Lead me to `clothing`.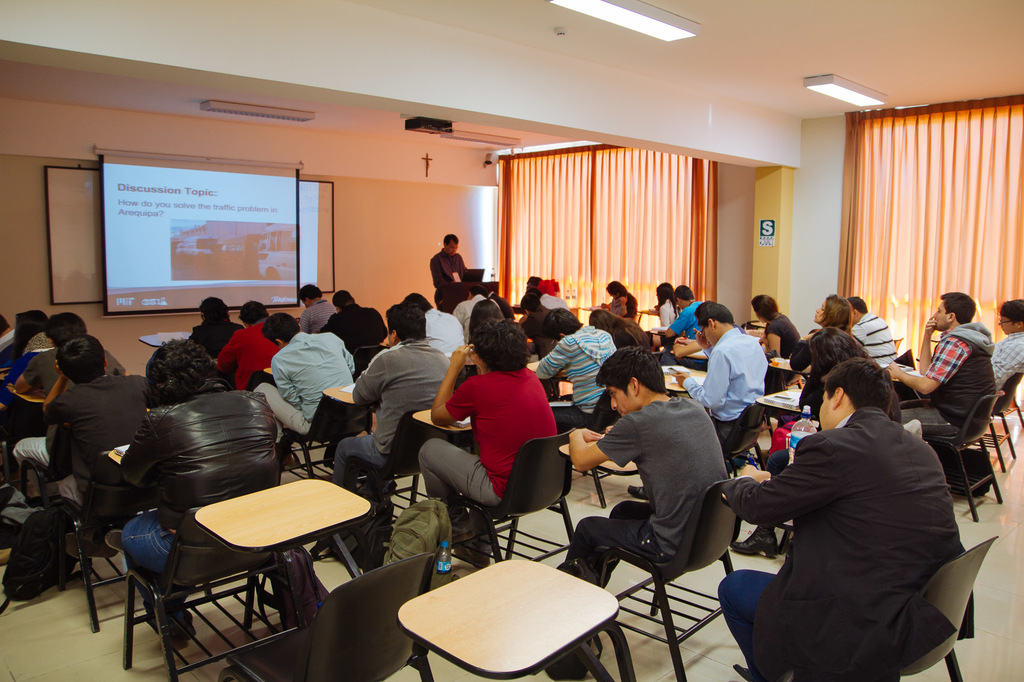
Lead to 17,346,120,399.
